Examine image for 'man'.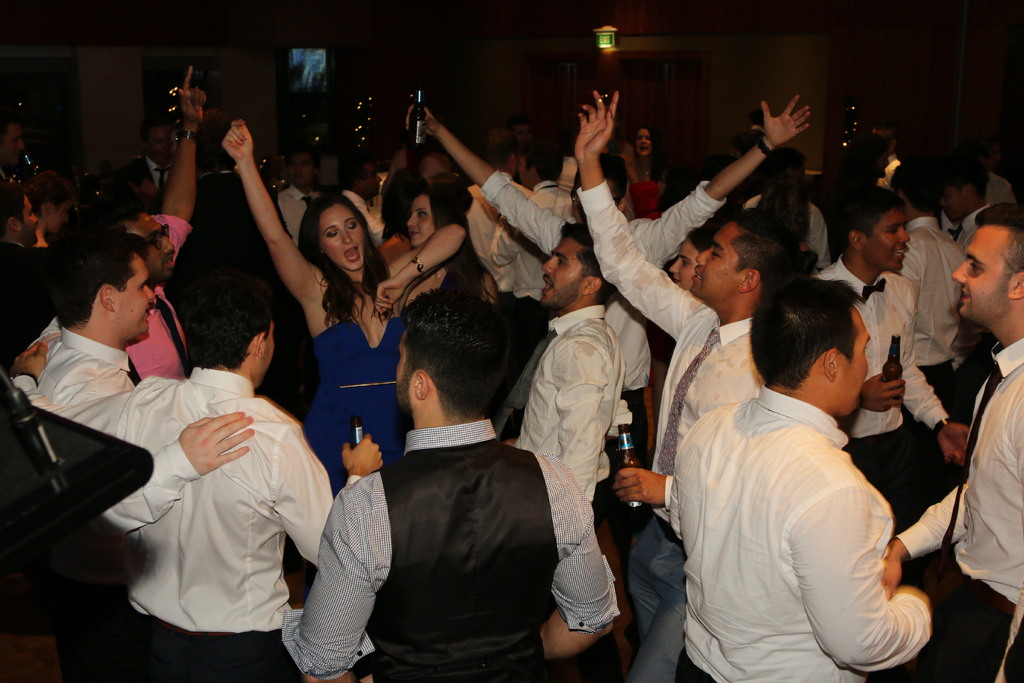
Examination result: <bbox>0, 233, 318, 682</bbox>.
